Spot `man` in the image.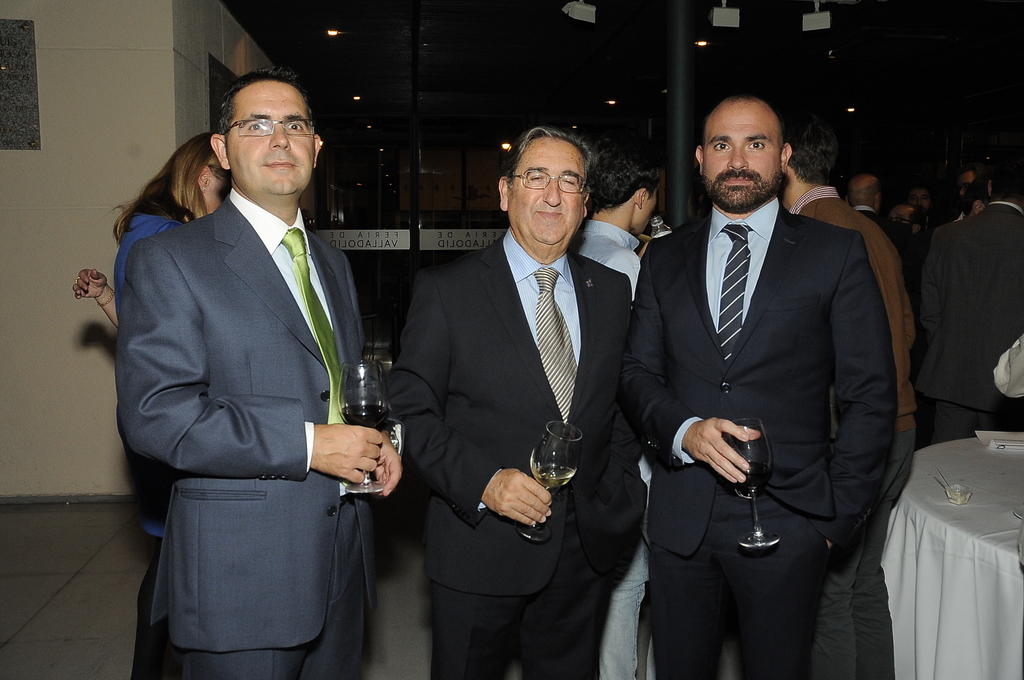
`man` found at <region>114, 70, 397, 679</region>.
